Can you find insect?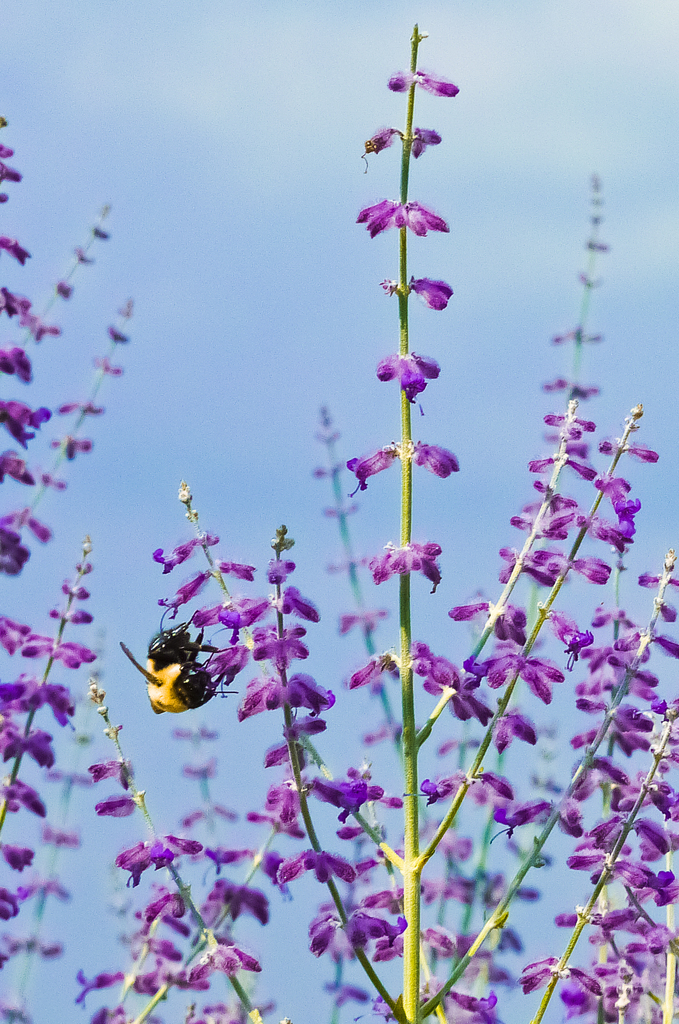
Yes, bounding box: {"left": 116, "top": 605, "right": 241, "bottom": 717}.
